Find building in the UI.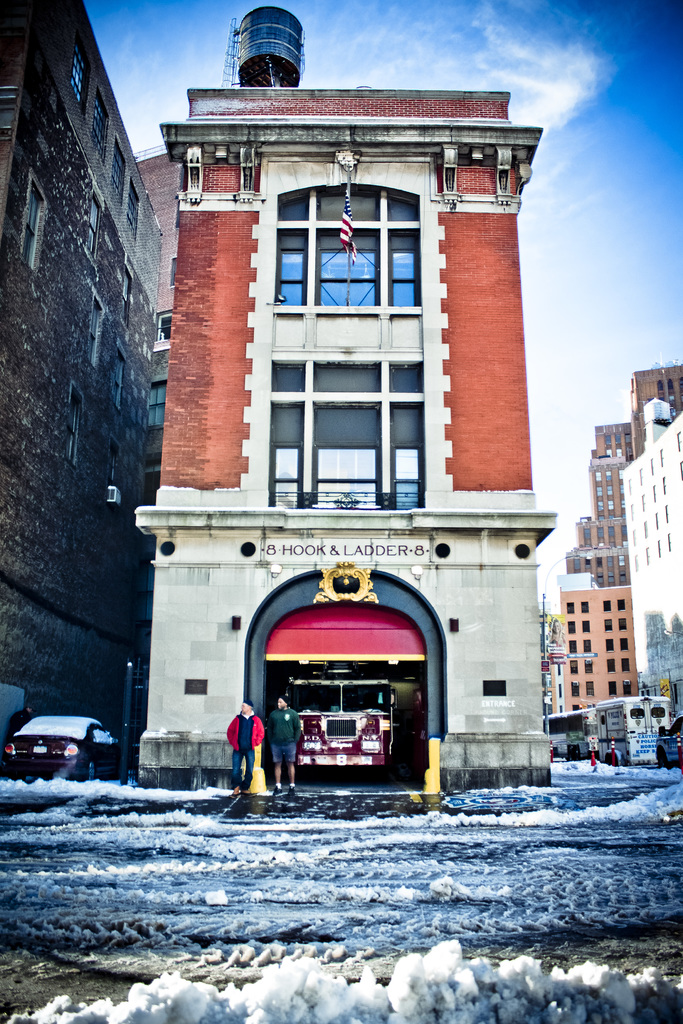
UI element at left=0, top=0, right=167, bottom=774.
